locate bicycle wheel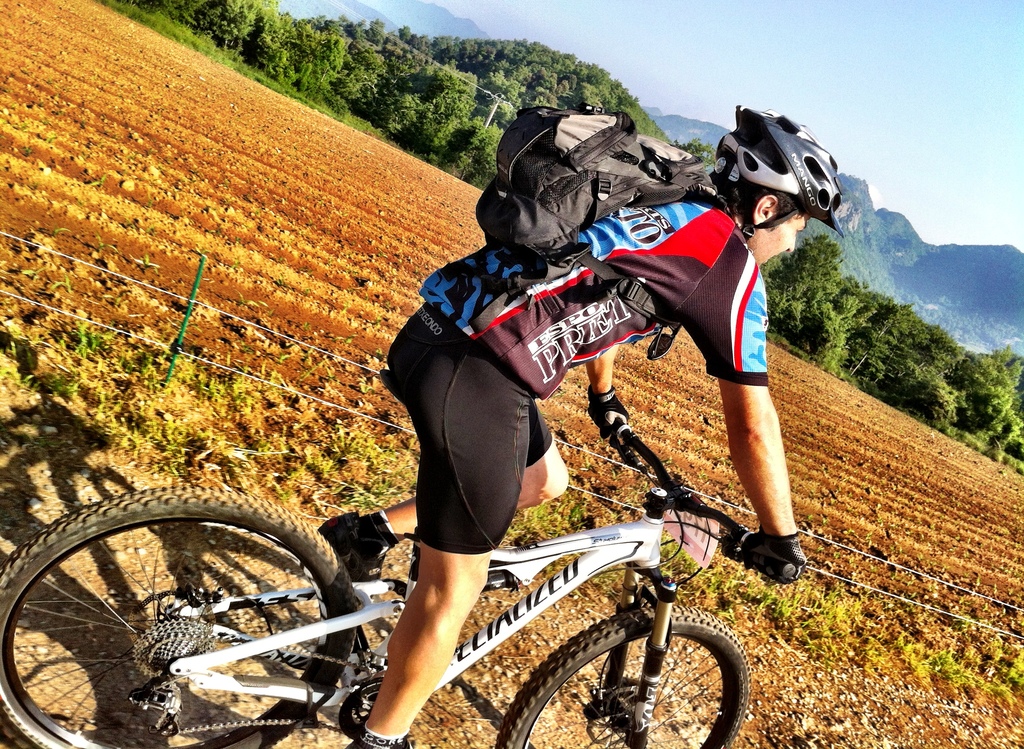
493,604,754,748
